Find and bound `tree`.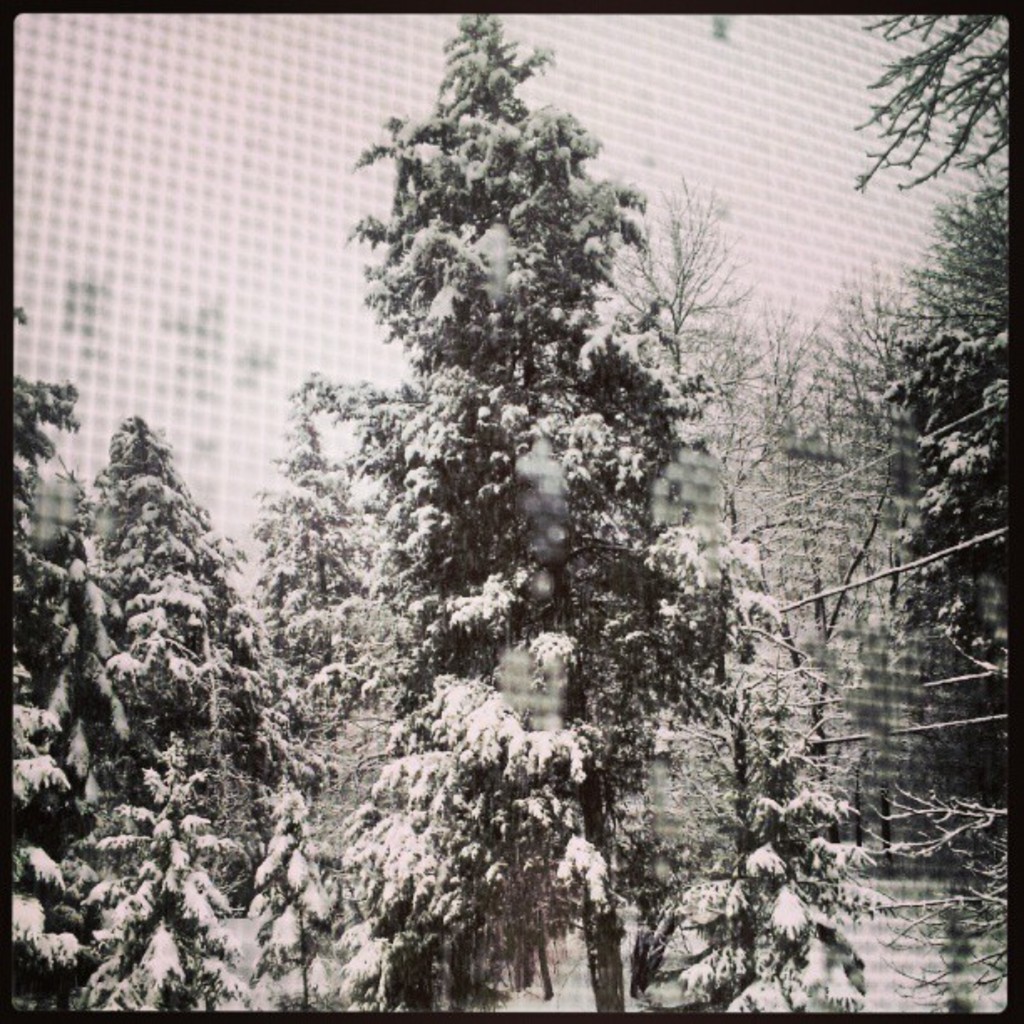
Bound: (751, 13, 1004, 1009).
